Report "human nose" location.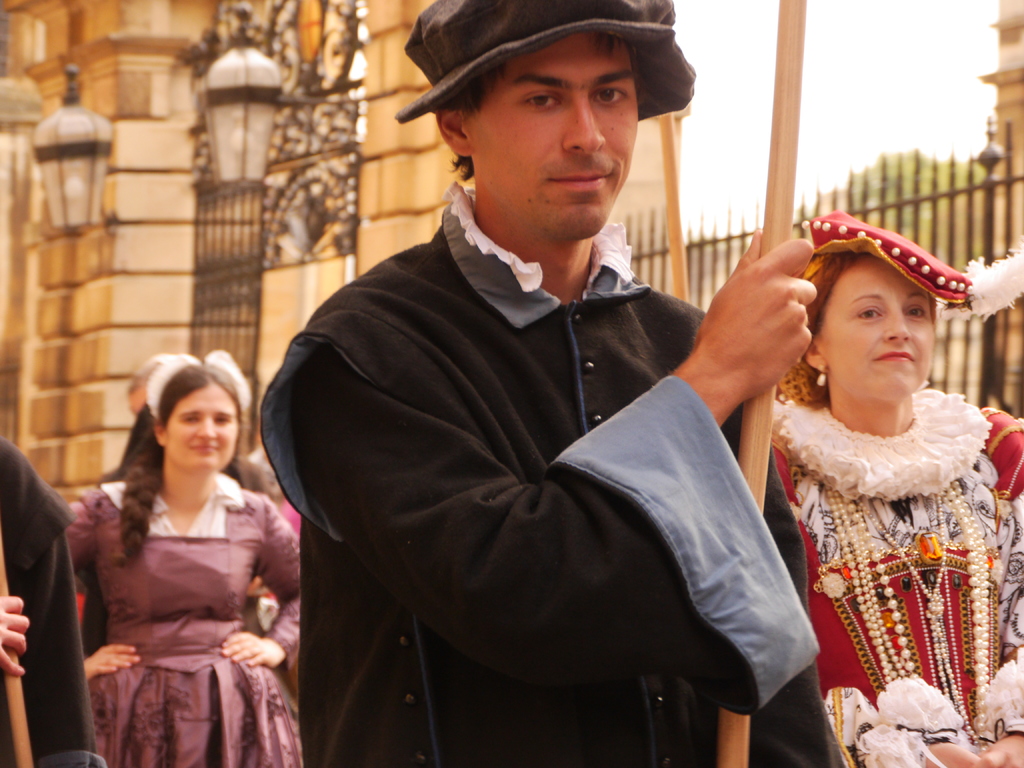
Report: <box>882,306,911,344</box>.
